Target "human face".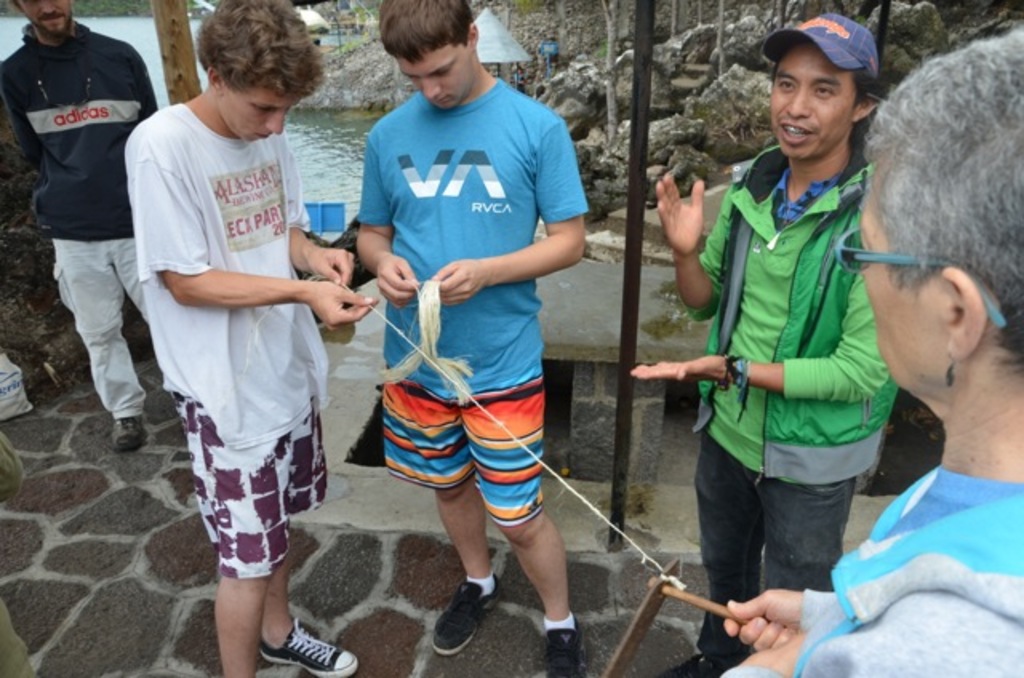
Target region: crop(854, 197, 946, 390).
